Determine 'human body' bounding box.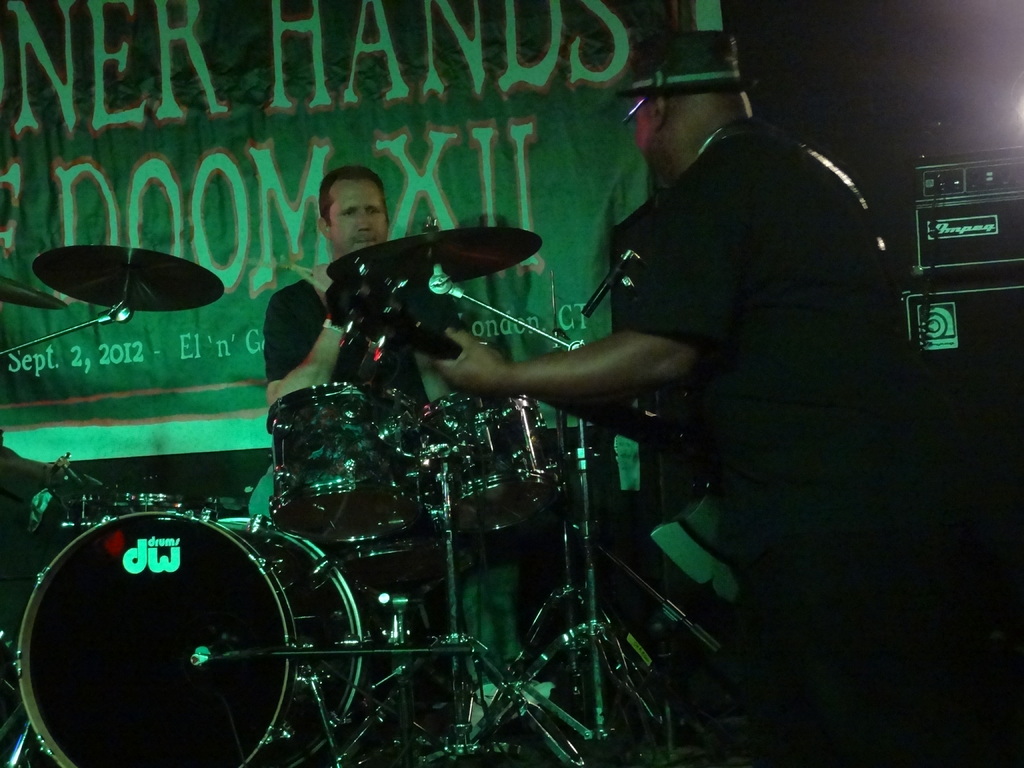
Determined: <bbox>264, 159, 529, 721</bbox>.
